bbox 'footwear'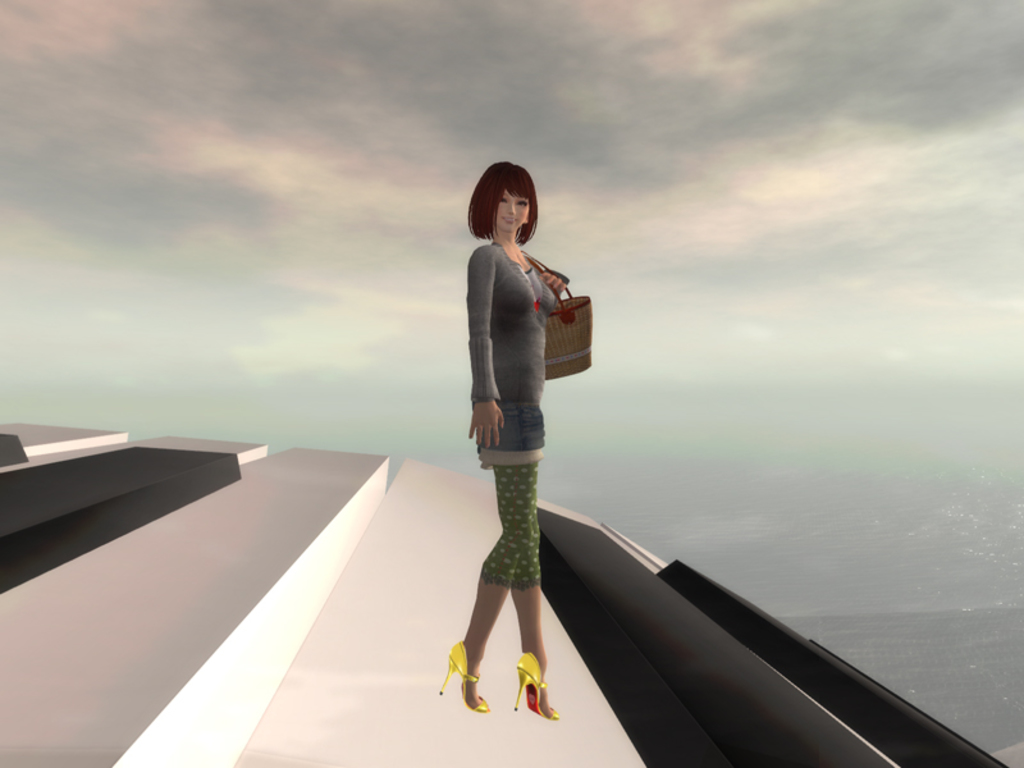
rect(515, 646, 559, 718)
